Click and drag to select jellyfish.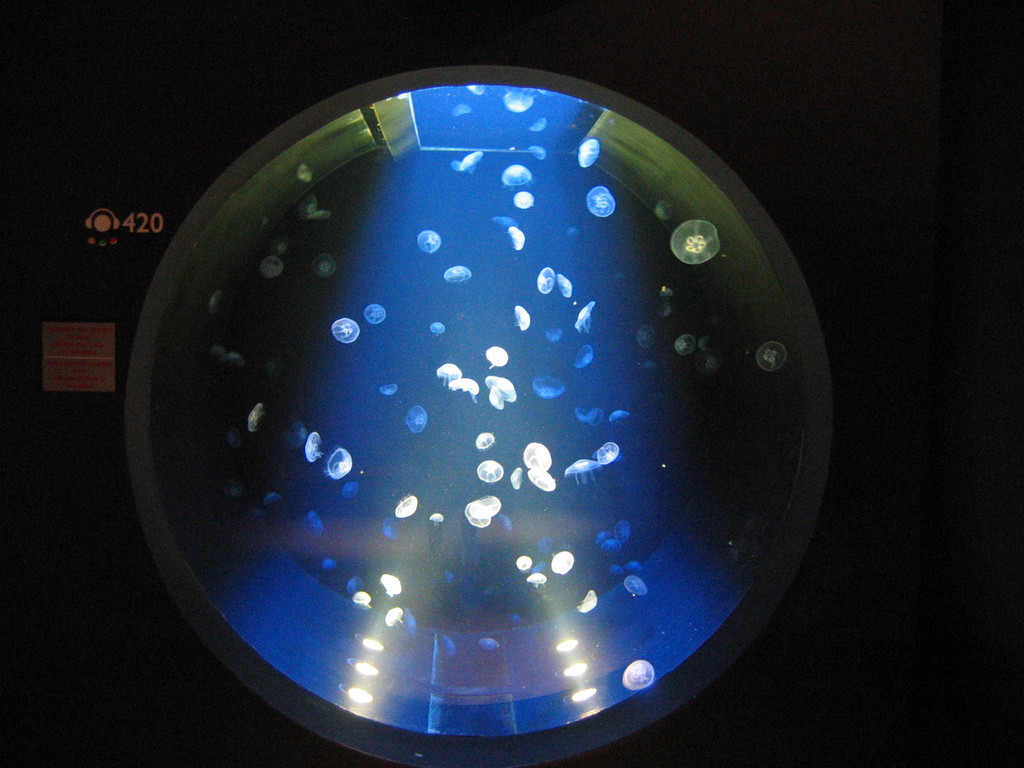
Selection: [left=550, top=552, right=578, bottom=577].
